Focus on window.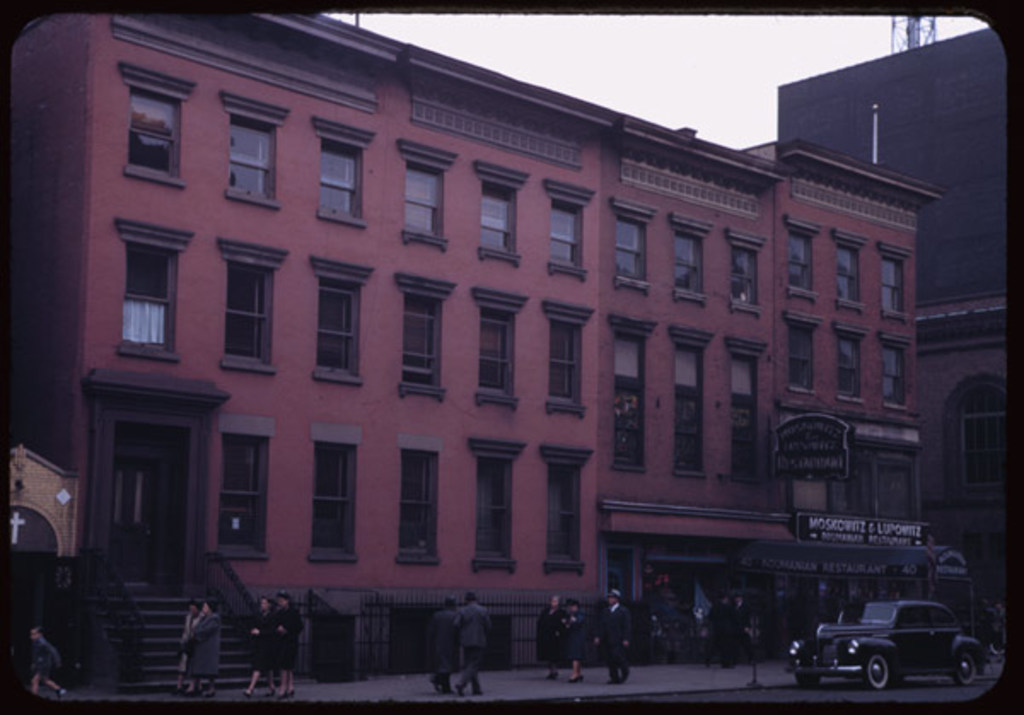
Focused at select_region(389, 270, 454, 401).
